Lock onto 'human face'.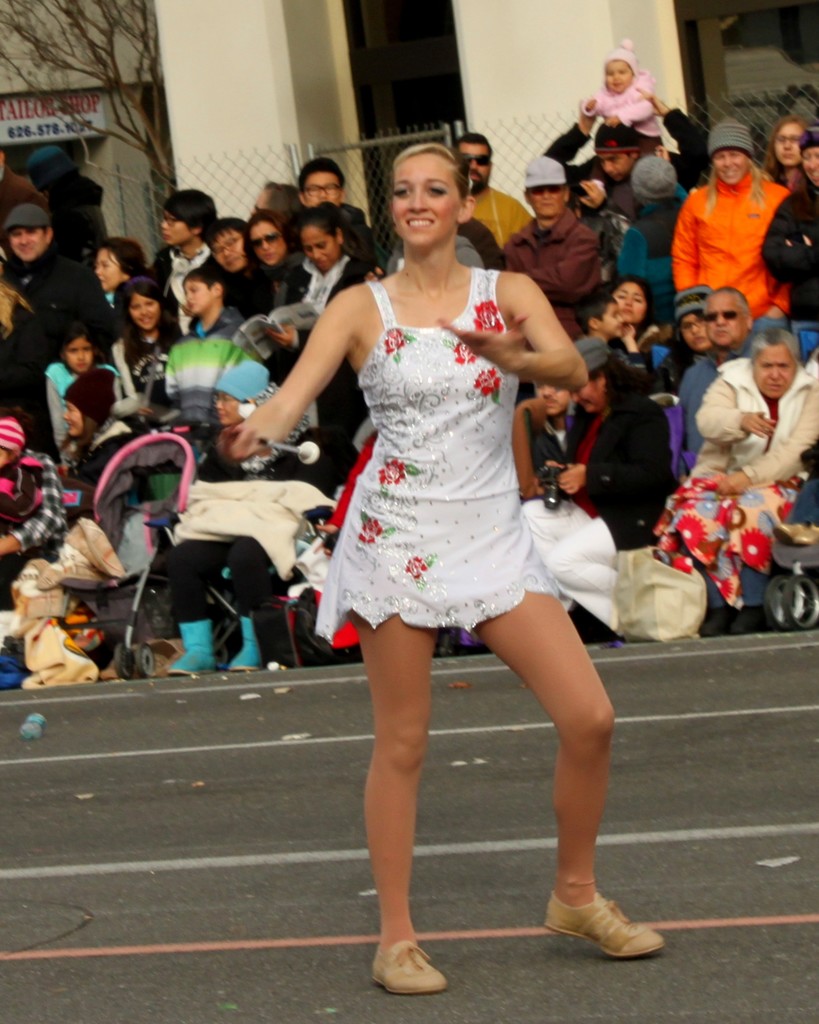
Locked: bbox=(457, 147, 490, 195).
